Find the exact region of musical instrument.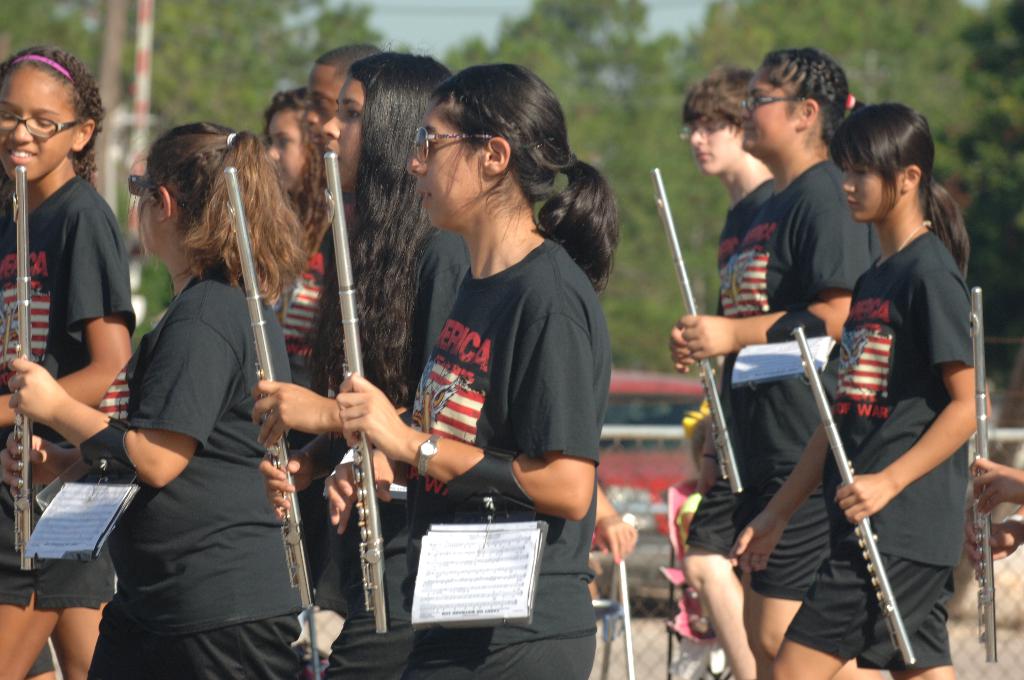
Exact region: 792,324,918,665.
